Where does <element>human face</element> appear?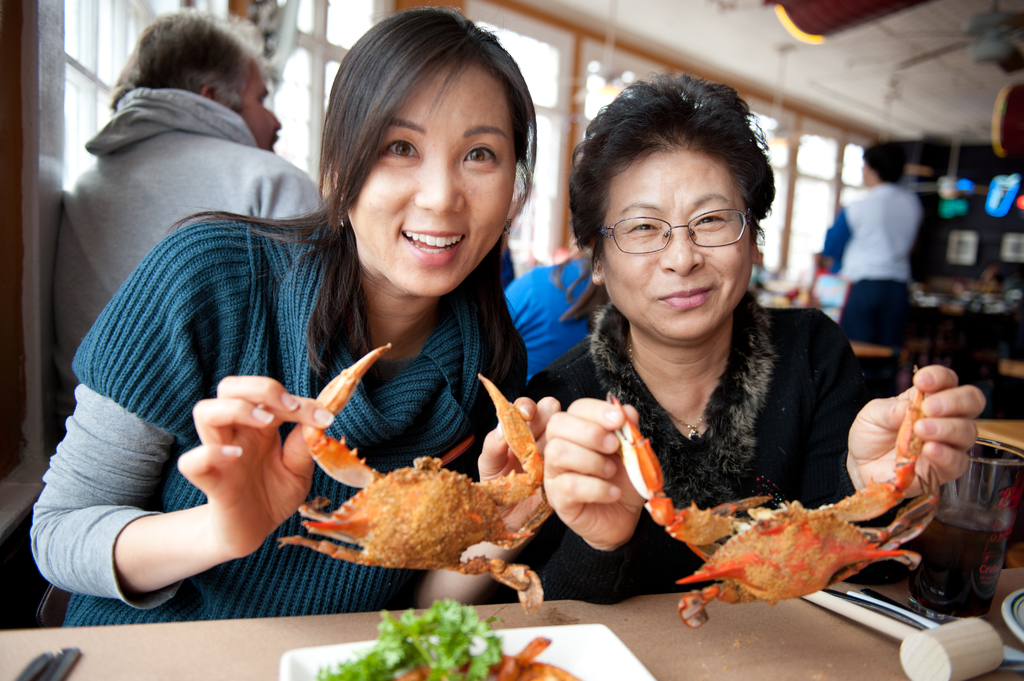
Appears at (609,144,752,338).
